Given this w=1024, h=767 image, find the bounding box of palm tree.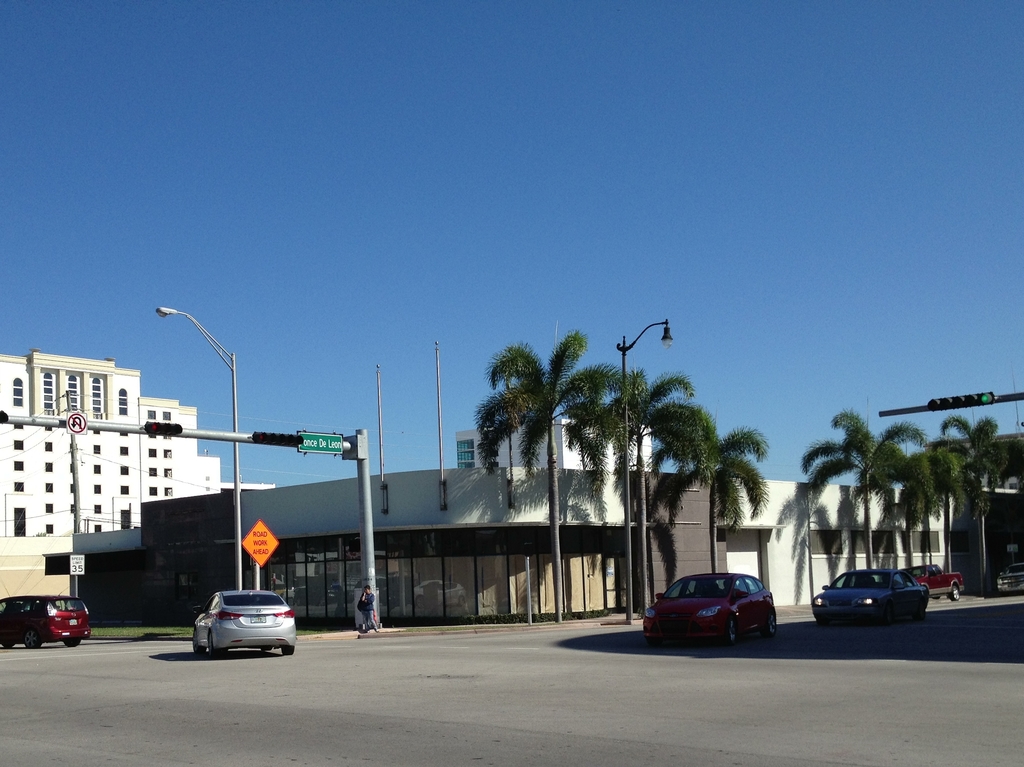
rect(704, 432, 749, 593).
